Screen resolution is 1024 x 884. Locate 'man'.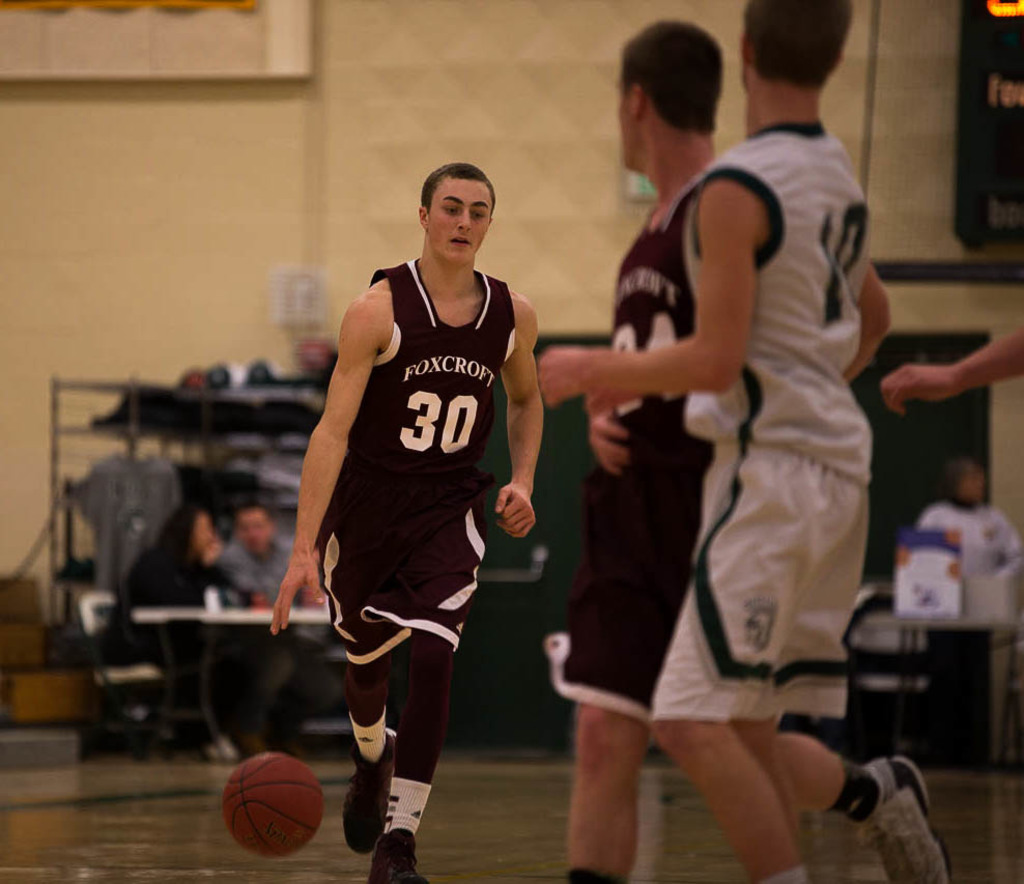
bbox=(256, 150, 559, 883).
